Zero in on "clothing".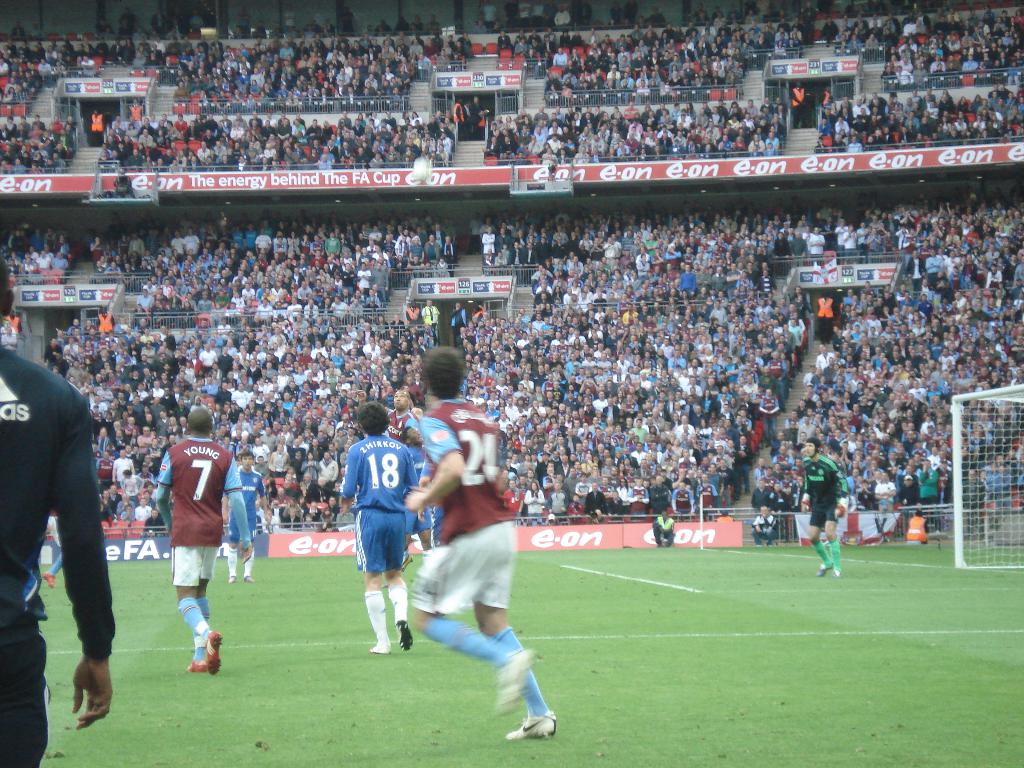
Zeroed in: 3, 324, 116, 678.
